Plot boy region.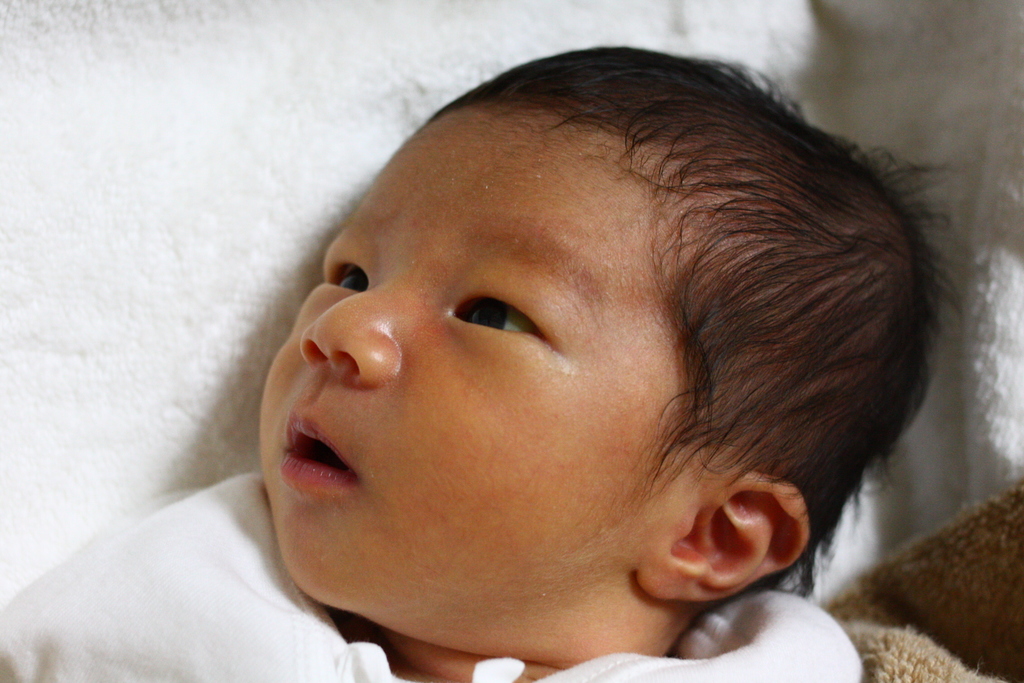
Plotted at 0, 43, 960, 682.
